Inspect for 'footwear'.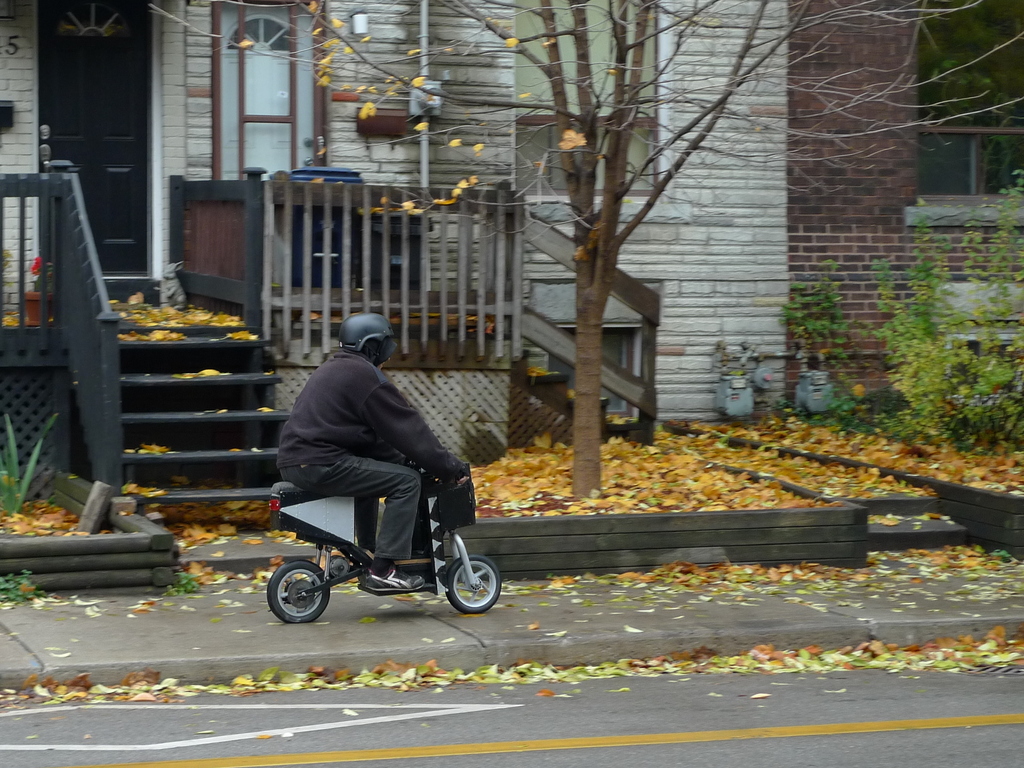
Inspection: {"left": 364, "top": 567, "right": 426, "bottom": 595}.
